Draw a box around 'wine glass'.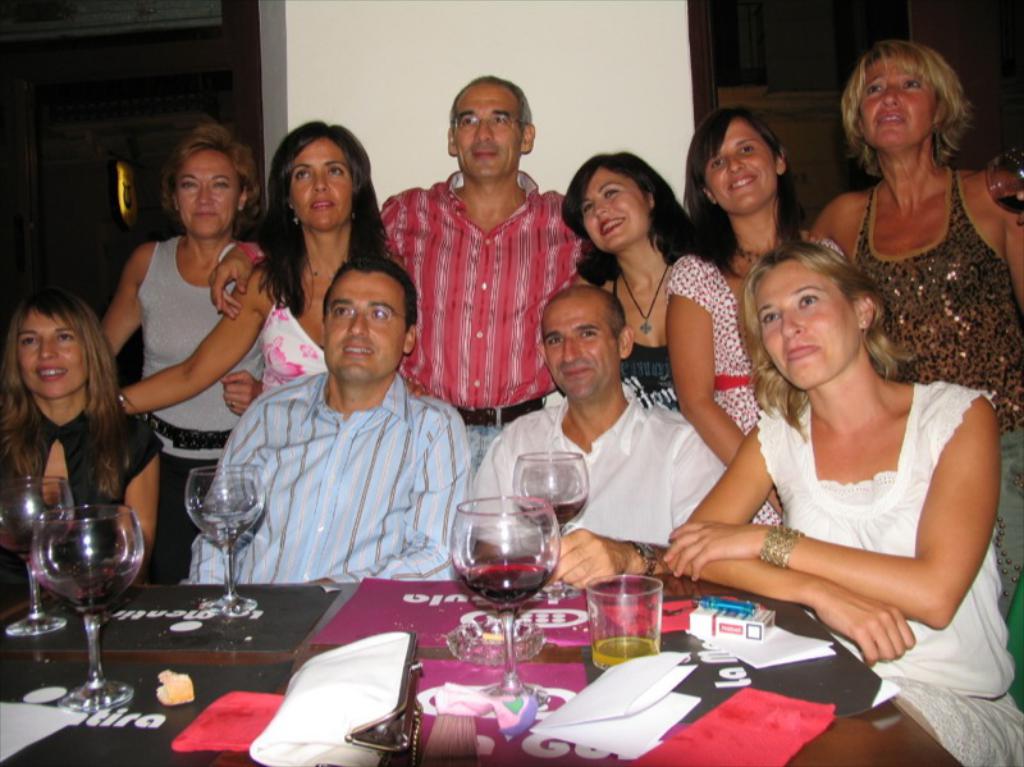
bbox=(509, 448, 591, 557).
